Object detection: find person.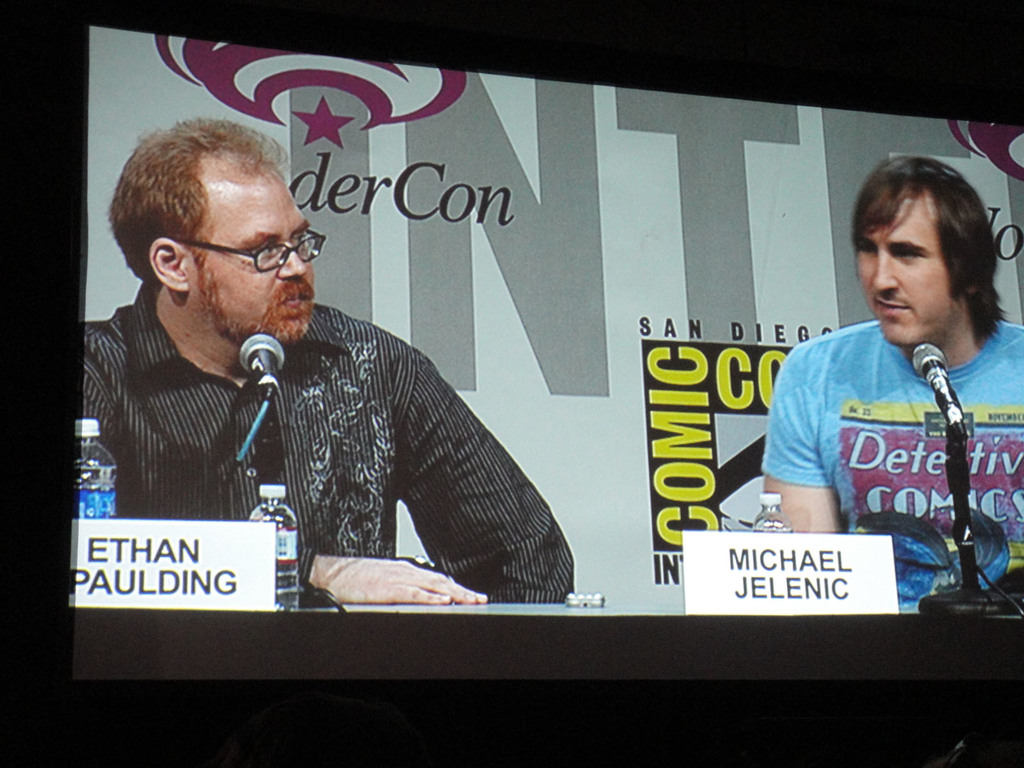
{"x1": 771, "y1": 178, "x2": 1006, "y2": 620}.
